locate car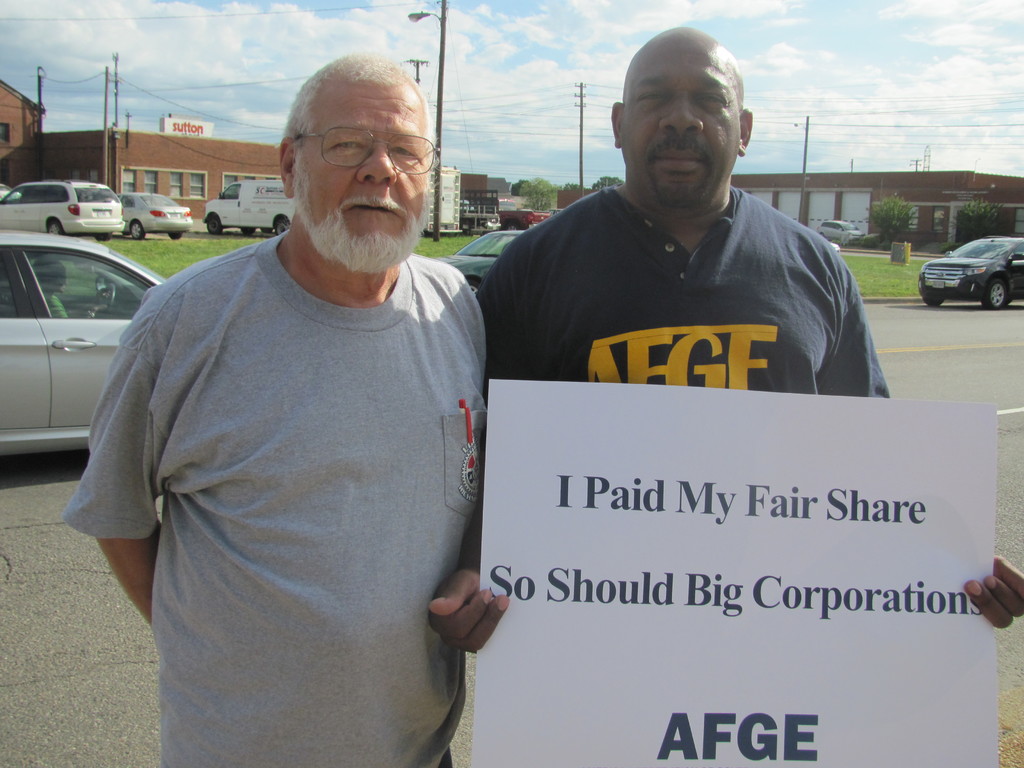
[x1=813, y1=220, x2=865, y2=246]
